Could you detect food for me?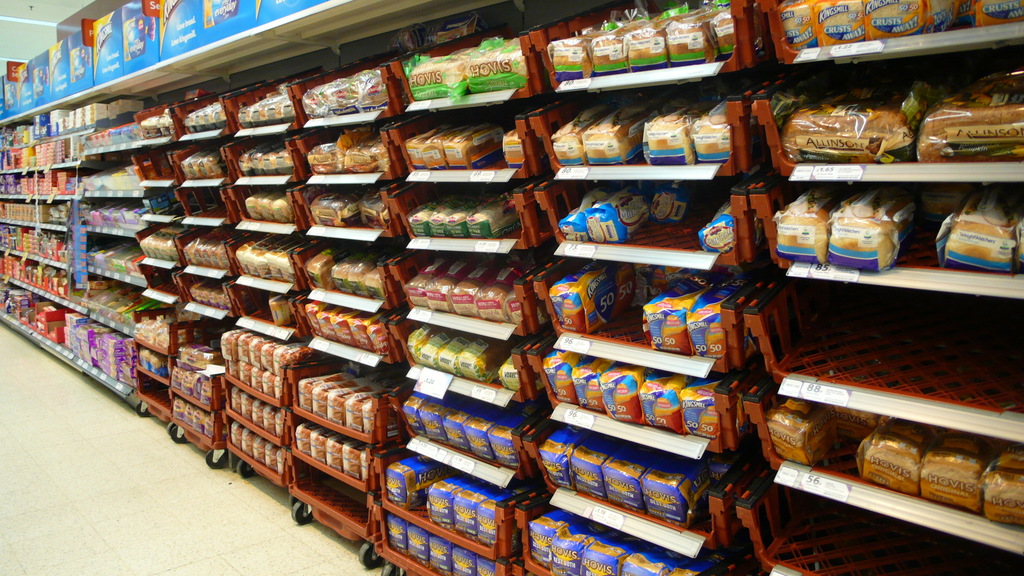
Detection result: rect(652, 183, 688, 225).
